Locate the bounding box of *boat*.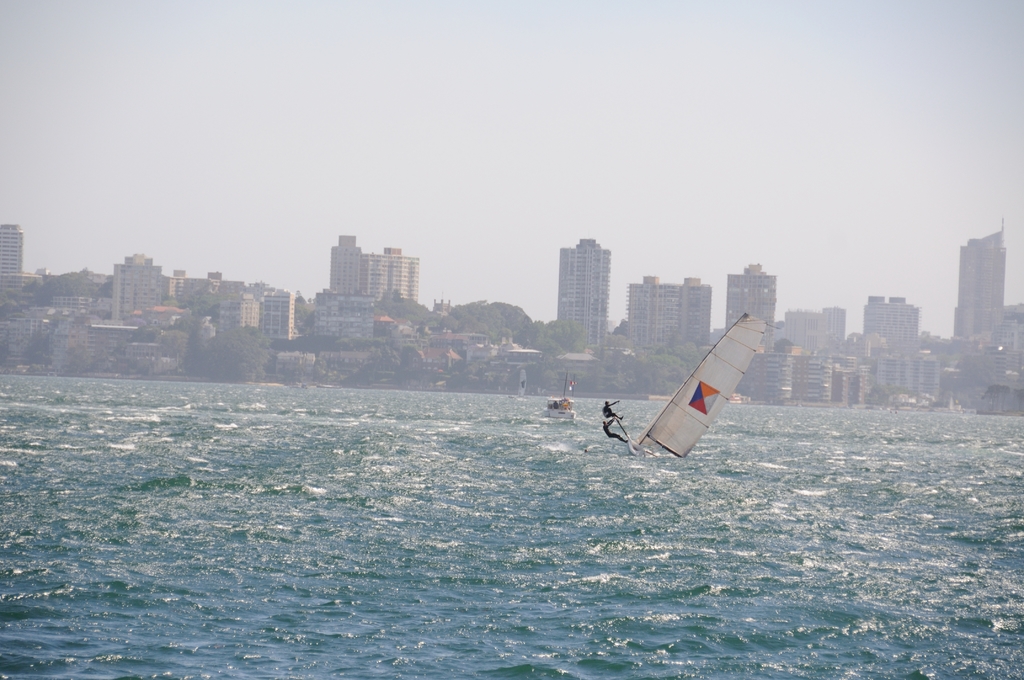
Bounding box: crop(609, 309, 780, 467).
